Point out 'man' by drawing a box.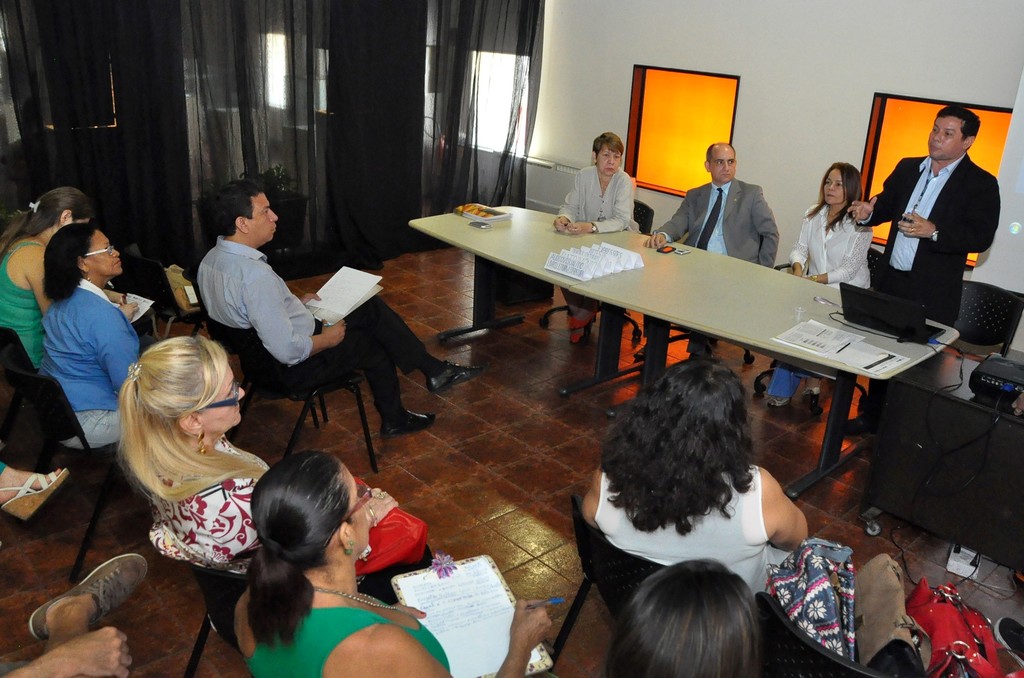
[0, 549, 152, 677].
